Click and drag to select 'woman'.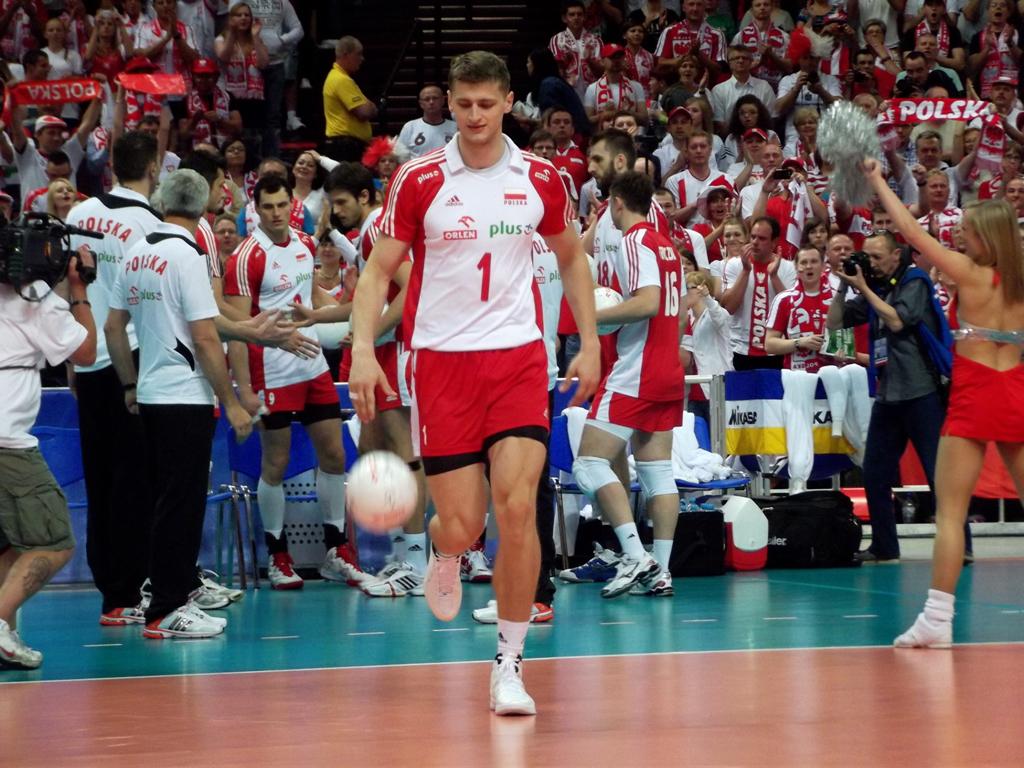
Selection: rect(215, 139, 255, 208).
